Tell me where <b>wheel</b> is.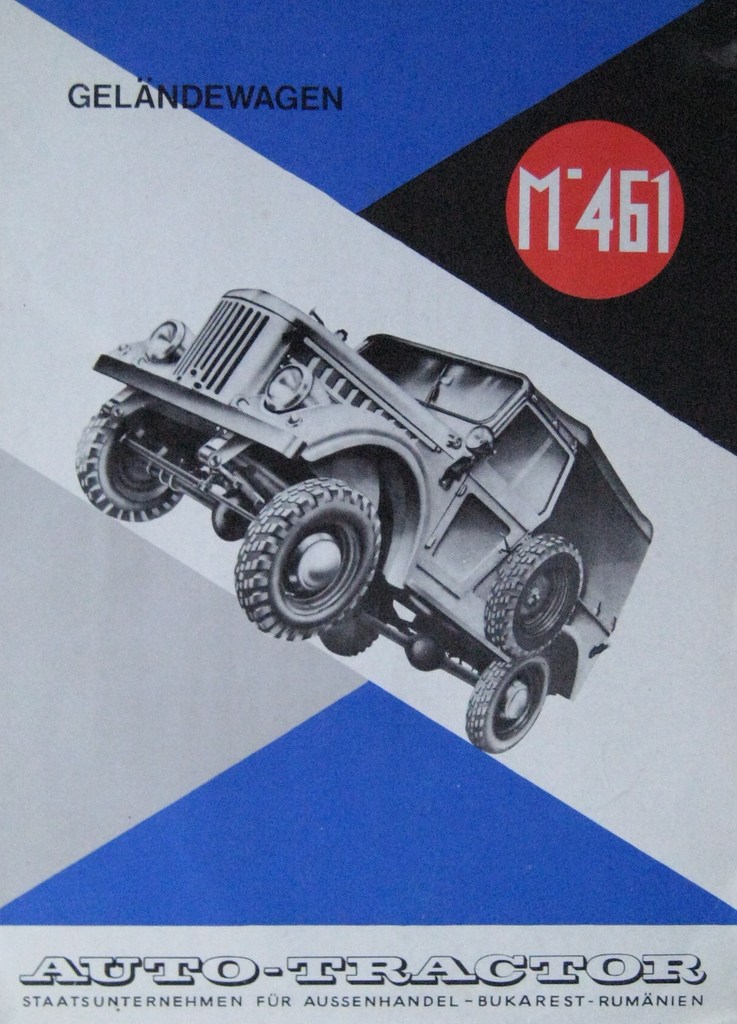
<b>wheel</b> is at 231 476 385 636.
